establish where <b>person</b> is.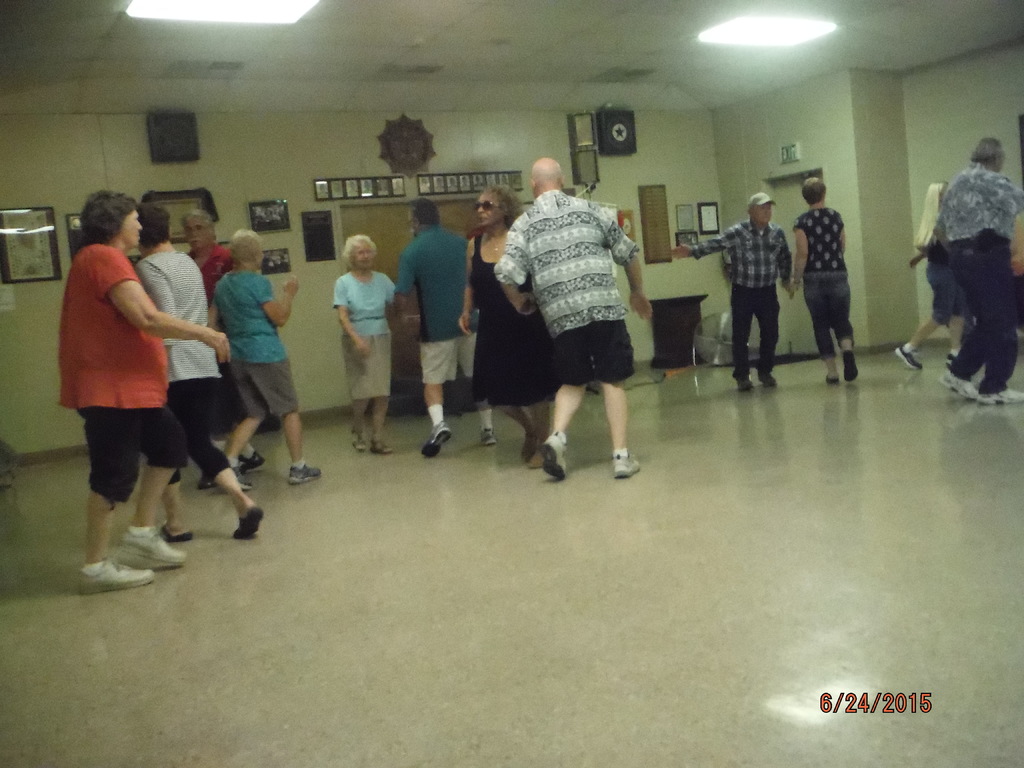
Established at [44,188,234,591].
